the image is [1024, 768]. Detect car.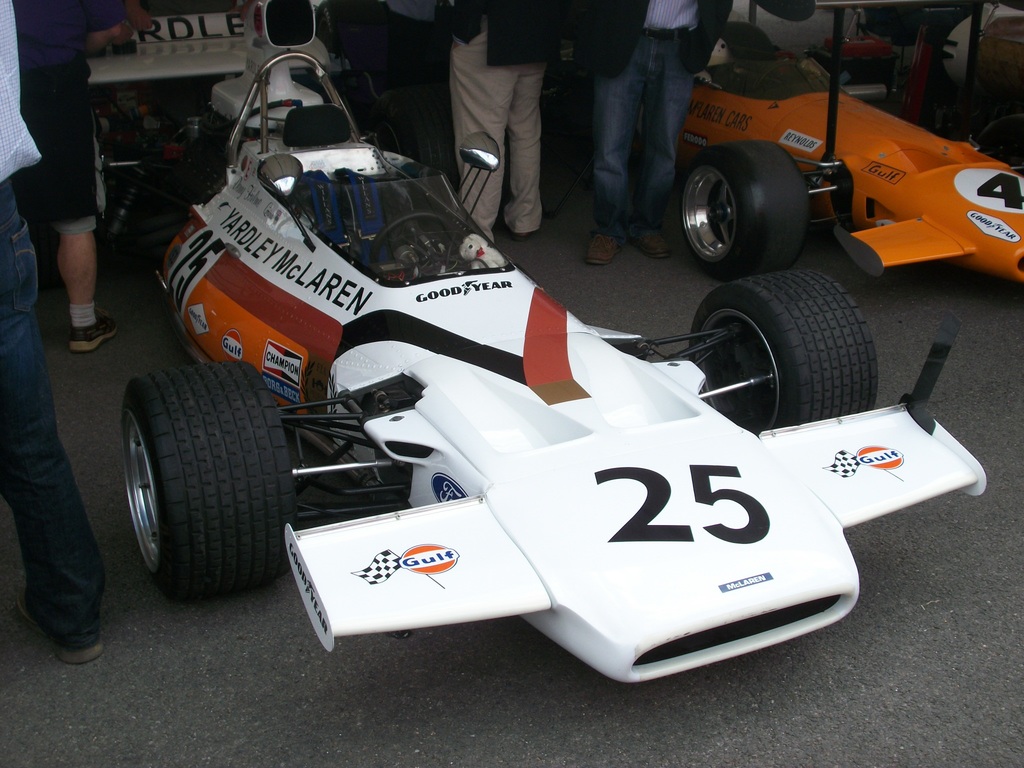
Detection: 674, 0, 1023, 285.
